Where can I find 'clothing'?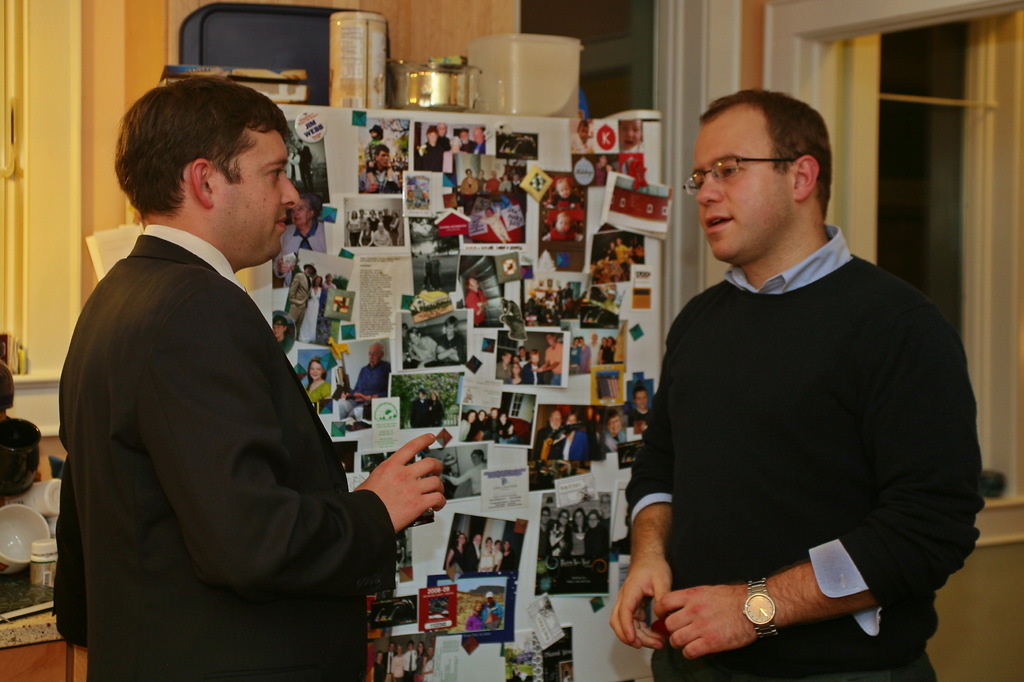
You can find it at pyautogui.locateOnScreen(605, 429, 627, 451).
